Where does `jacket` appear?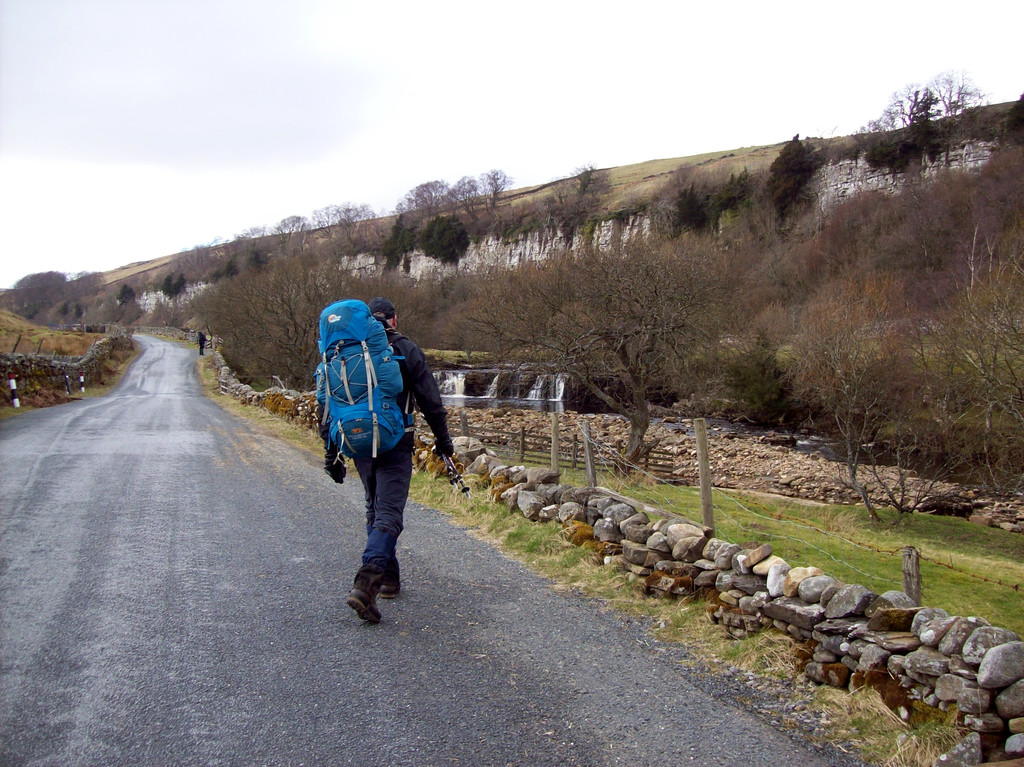
Appears at 301:300:433:488.
